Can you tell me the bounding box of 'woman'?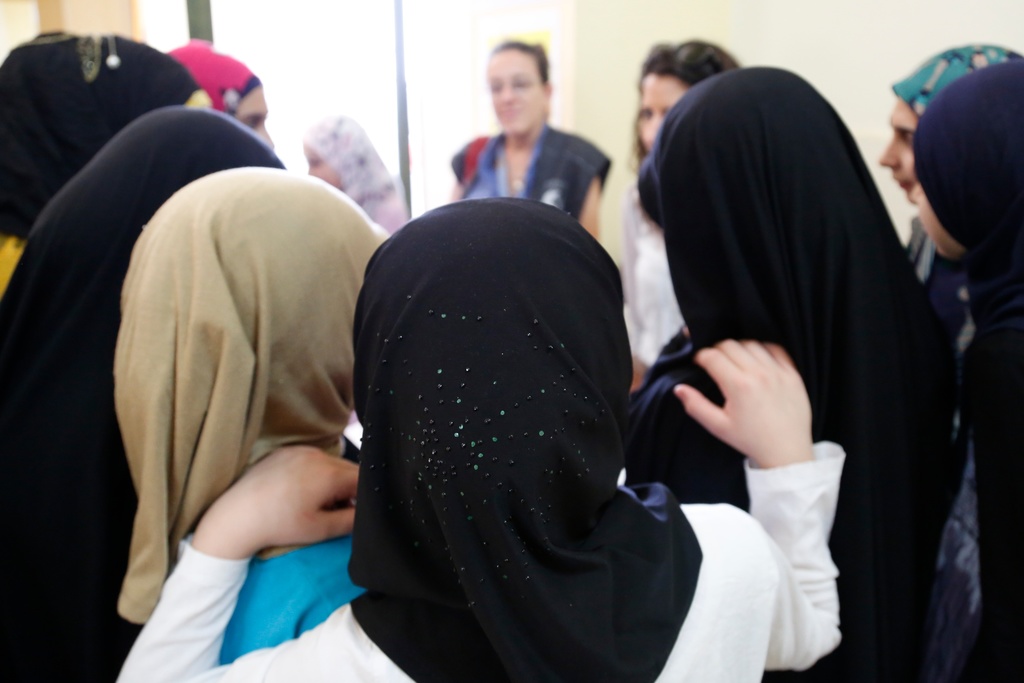
<box>452,42,609,231</box>.
